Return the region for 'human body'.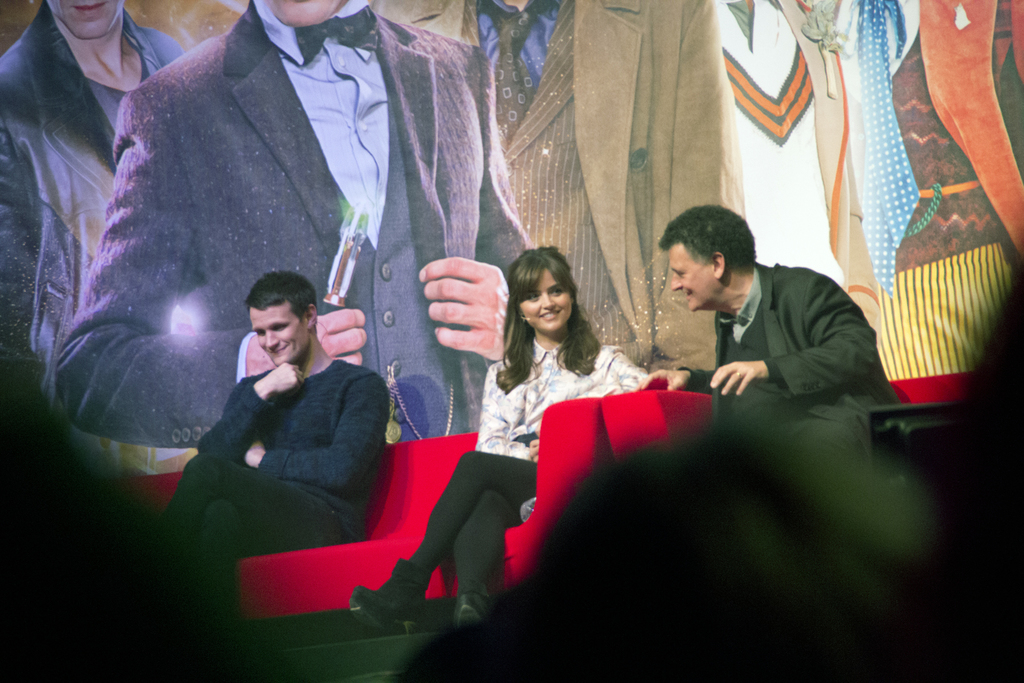
bbox=[637, 262, 904, 462].
